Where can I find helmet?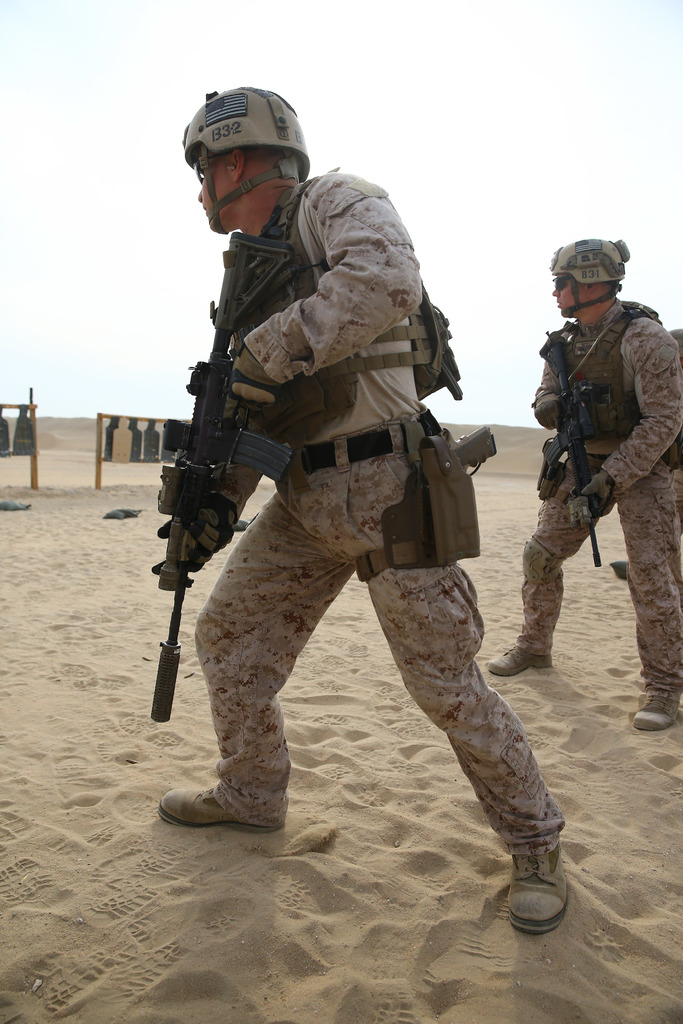
You can find it at 183,78,314,236.
